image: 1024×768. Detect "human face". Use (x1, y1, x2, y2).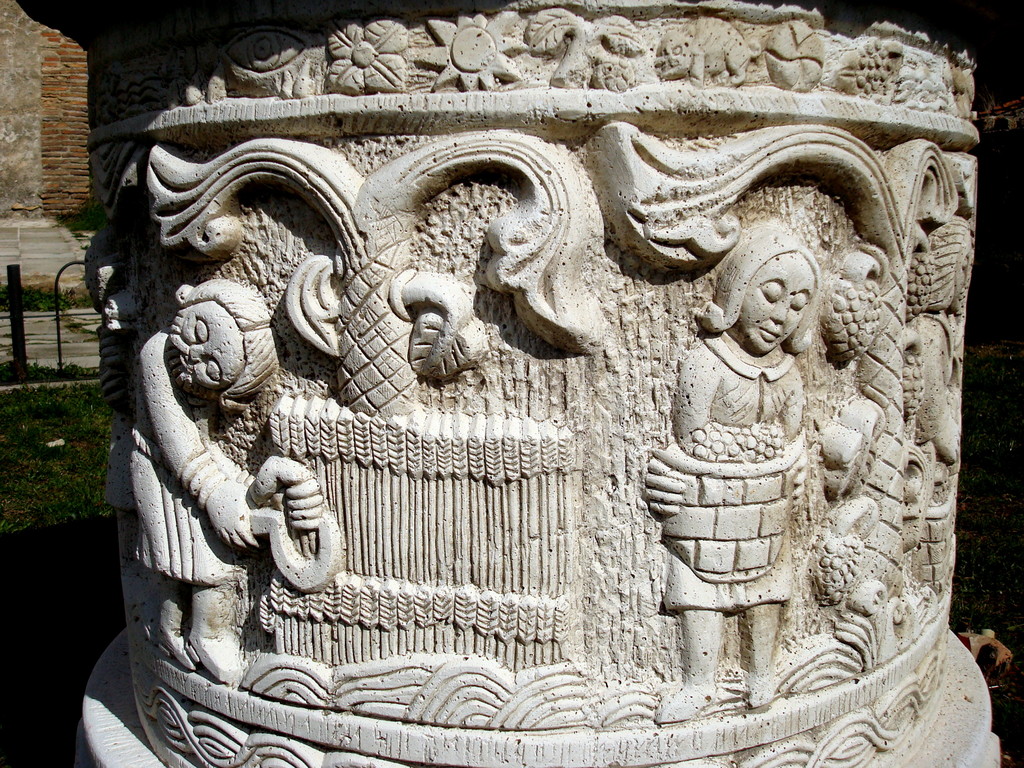
(164, 303, 241, 386).
